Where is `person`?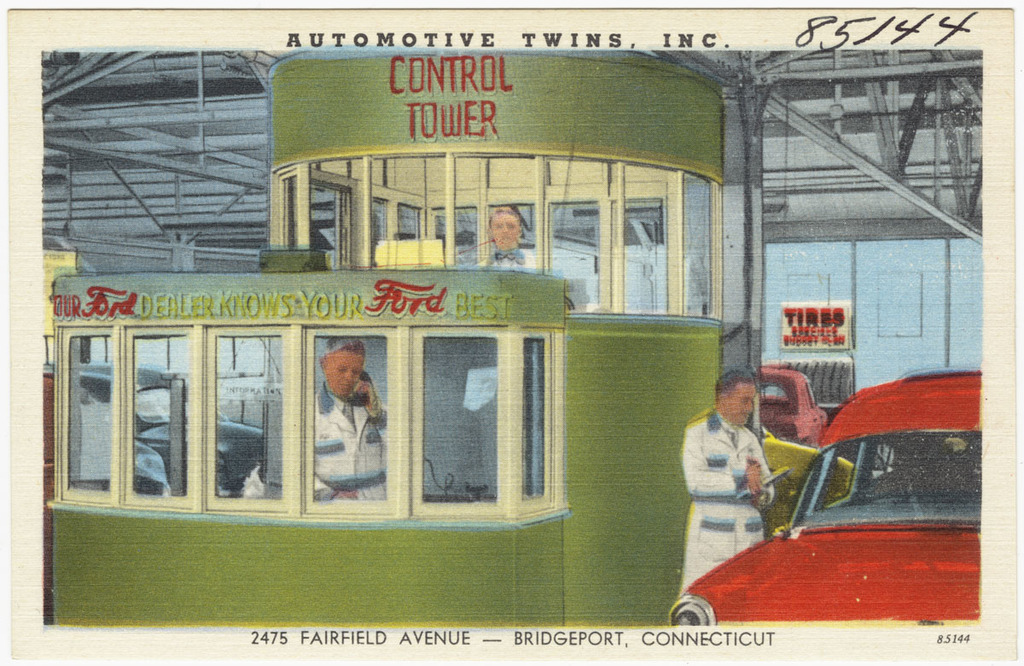
bbox=[678, 369, 777, 593].
